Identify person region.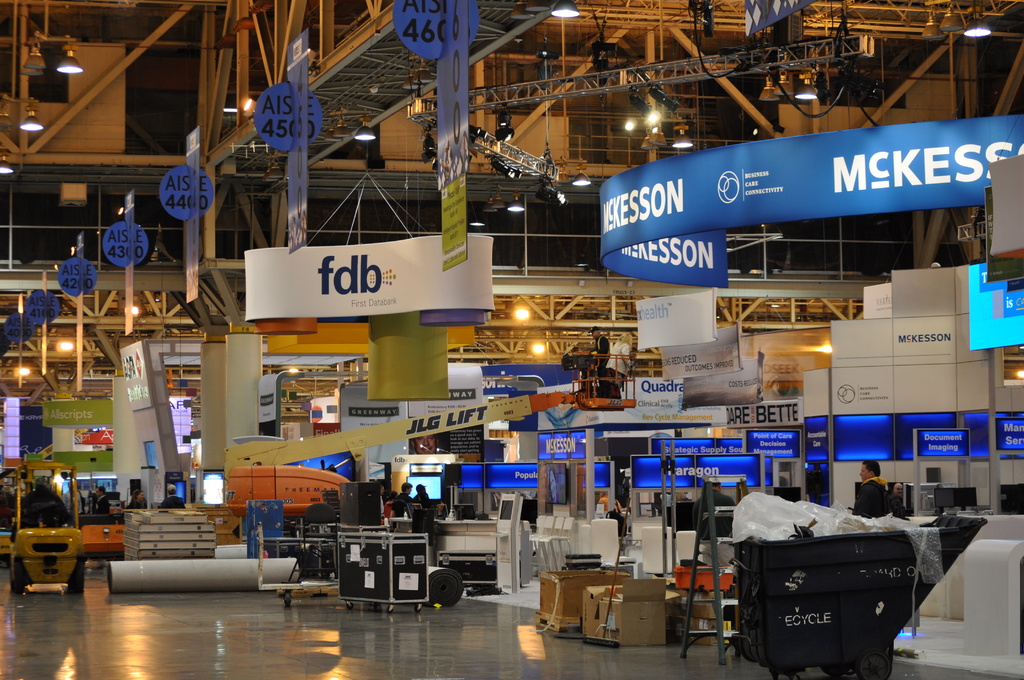
Region: locate(382, 490, 397, 520).
